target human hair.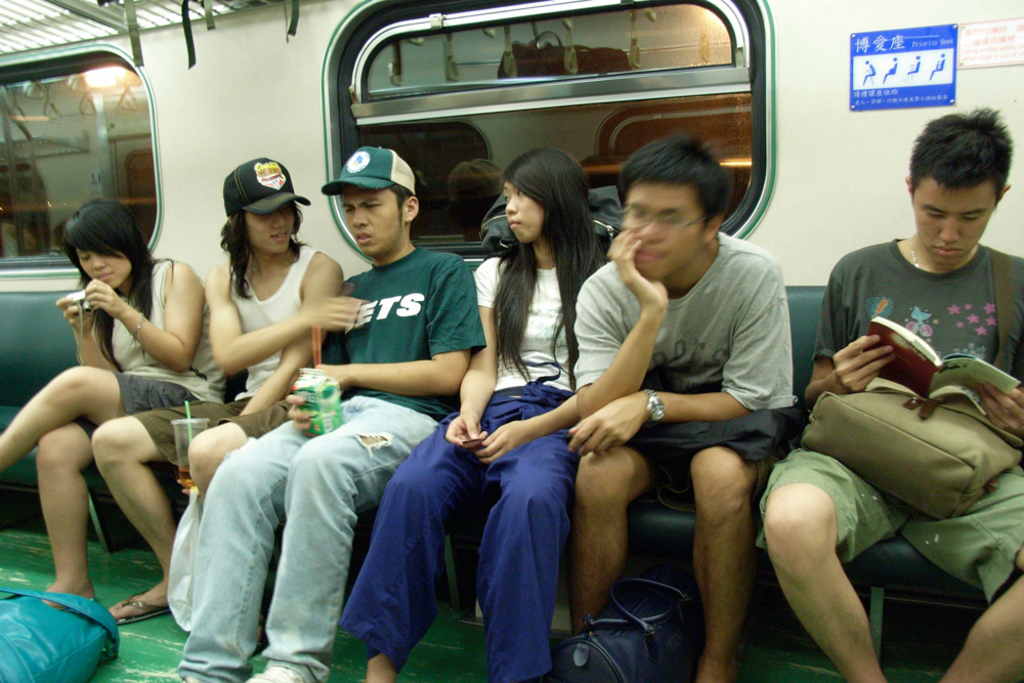
Target region: BBox(612, 131, 733, 236).
